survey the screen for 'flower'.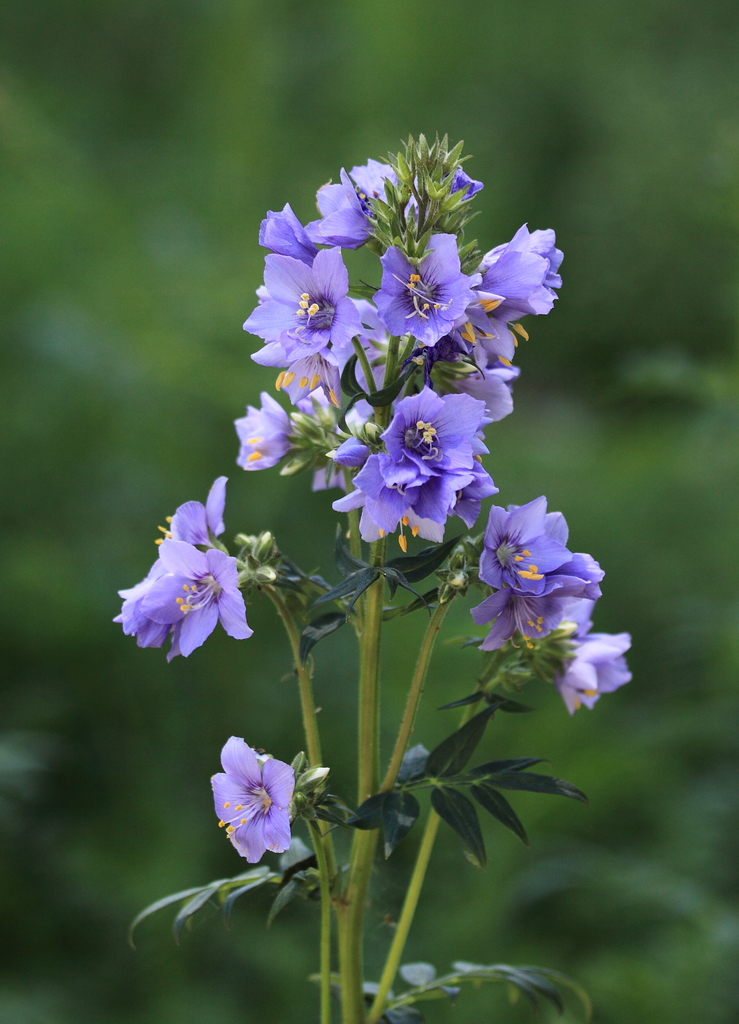
Survey found: {"x1": 253, "y1": 195, "x2": 327, "y2": 259}.
